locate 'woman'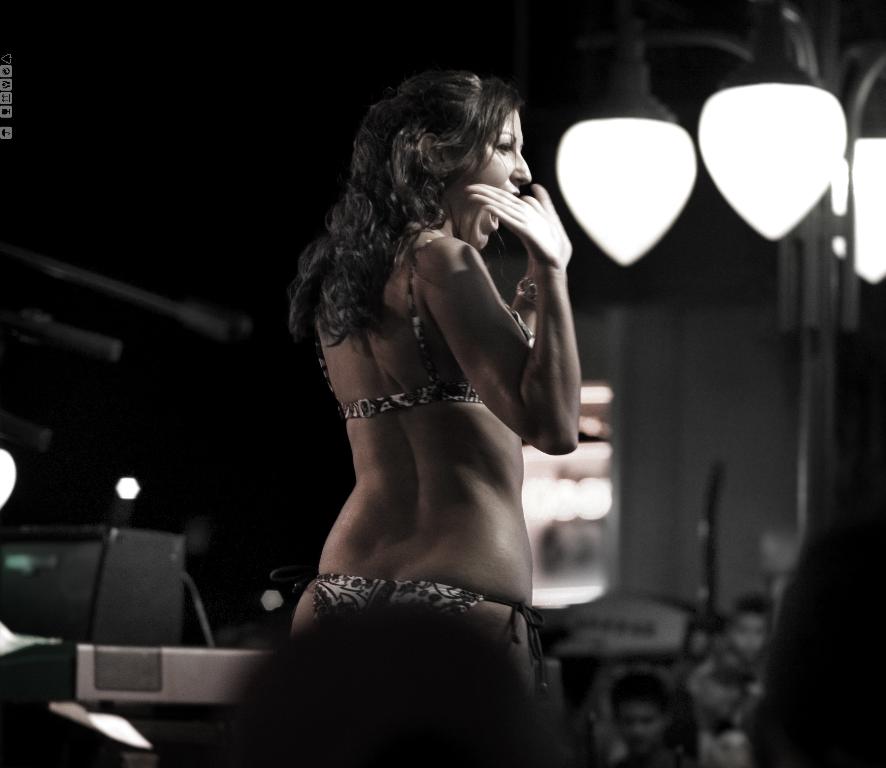
{"left": 235, "top": 39, "right": 611, "bottom": 766}
